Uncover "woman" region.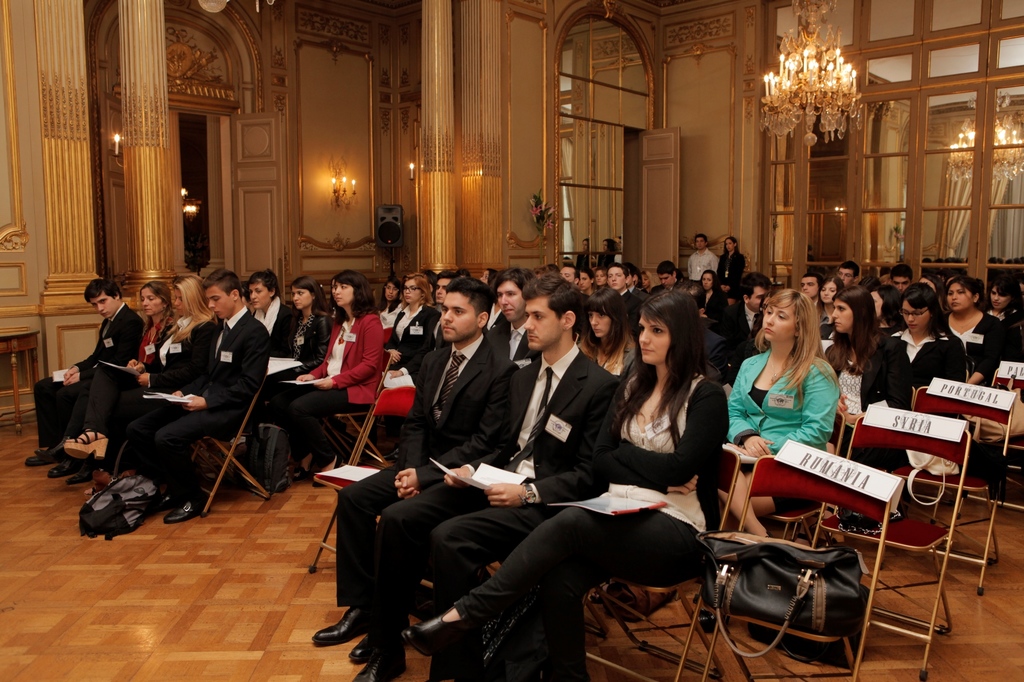
Uncovered: [x1=717, y1=235, x2=741, y2=279].
